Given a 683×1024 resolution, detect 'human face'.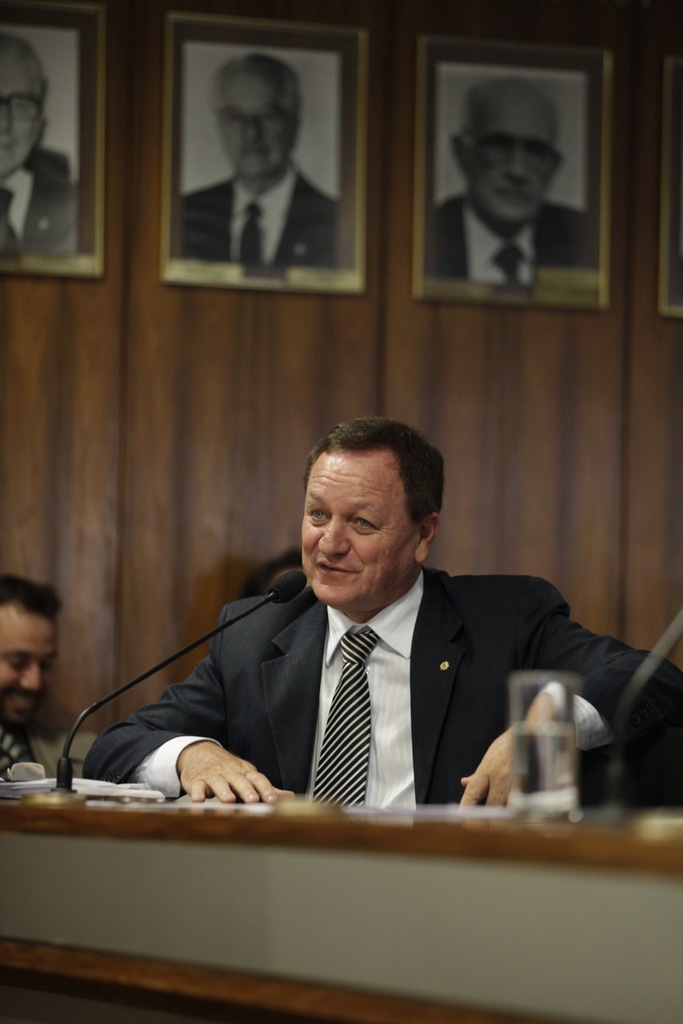
x1=0, y1=40, x2=52, y2=171.
